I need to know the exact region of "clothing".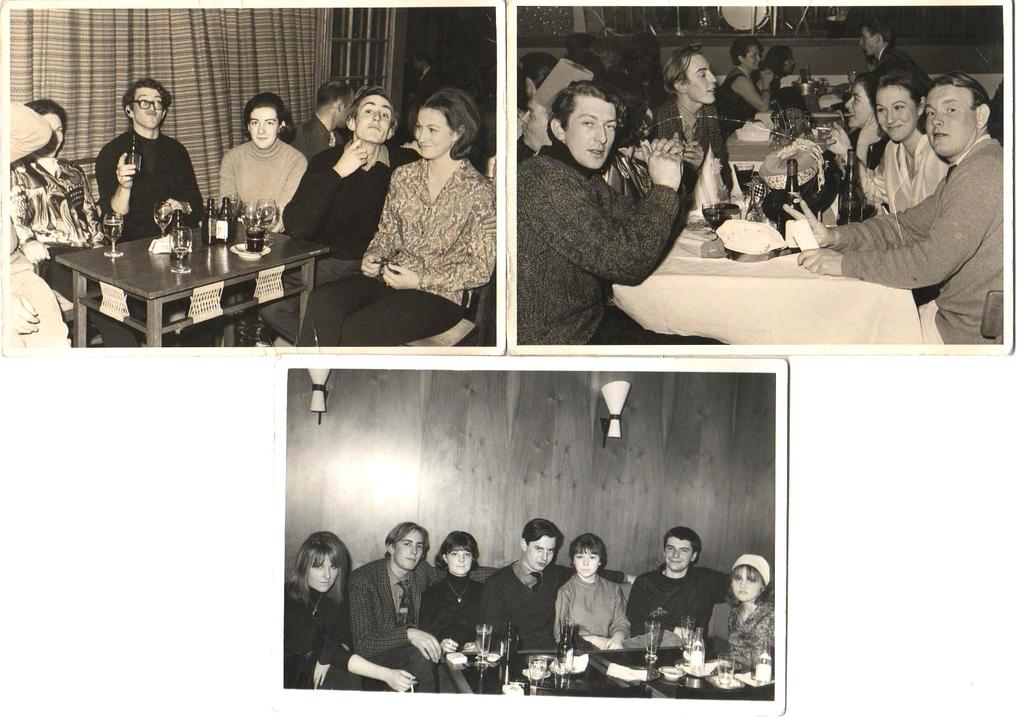
Region: bbox=[10, 152, 135, 350].
